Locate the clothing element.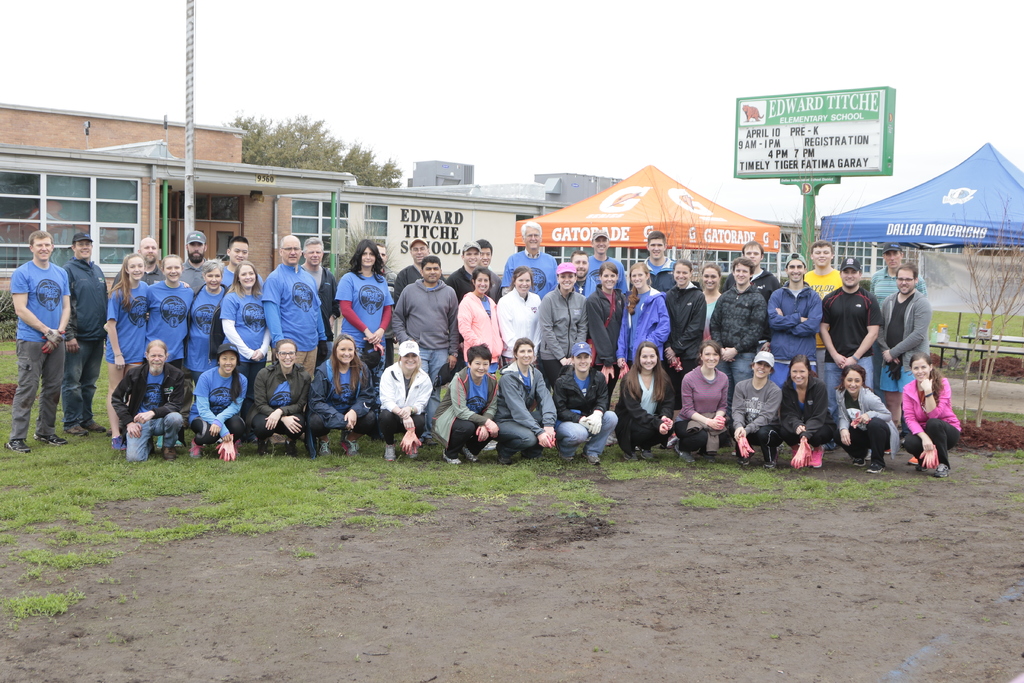
Element bbox: [193,364,245,449].
